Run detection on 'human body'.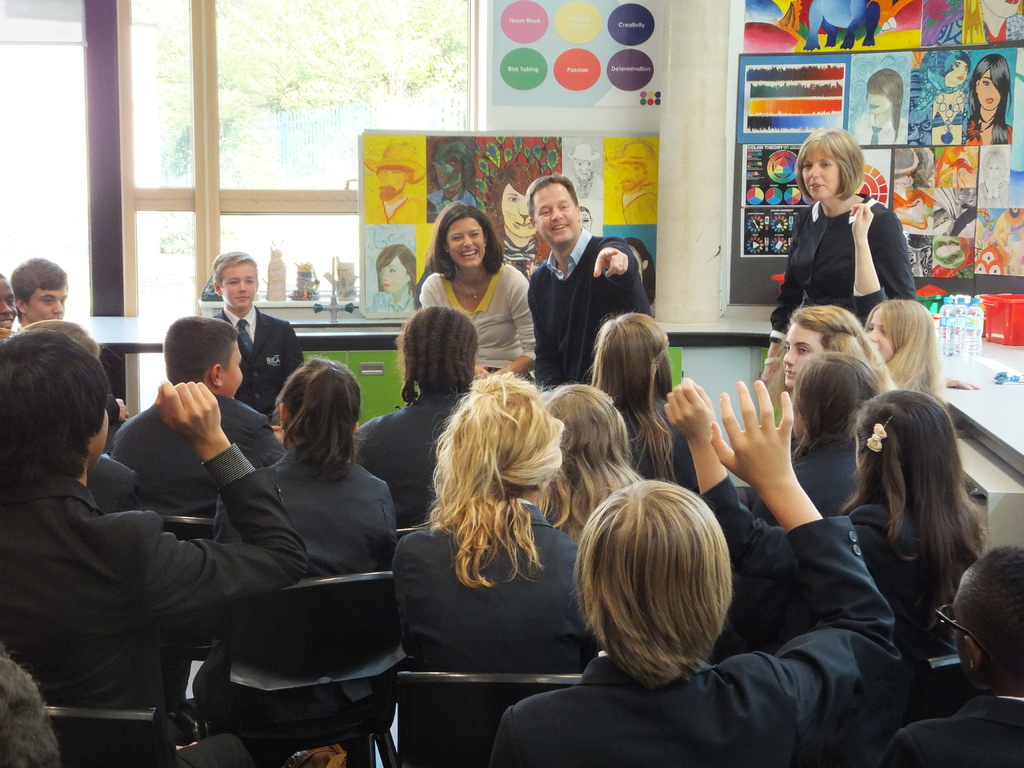
Result: <box>746,431,863,520</box>.
